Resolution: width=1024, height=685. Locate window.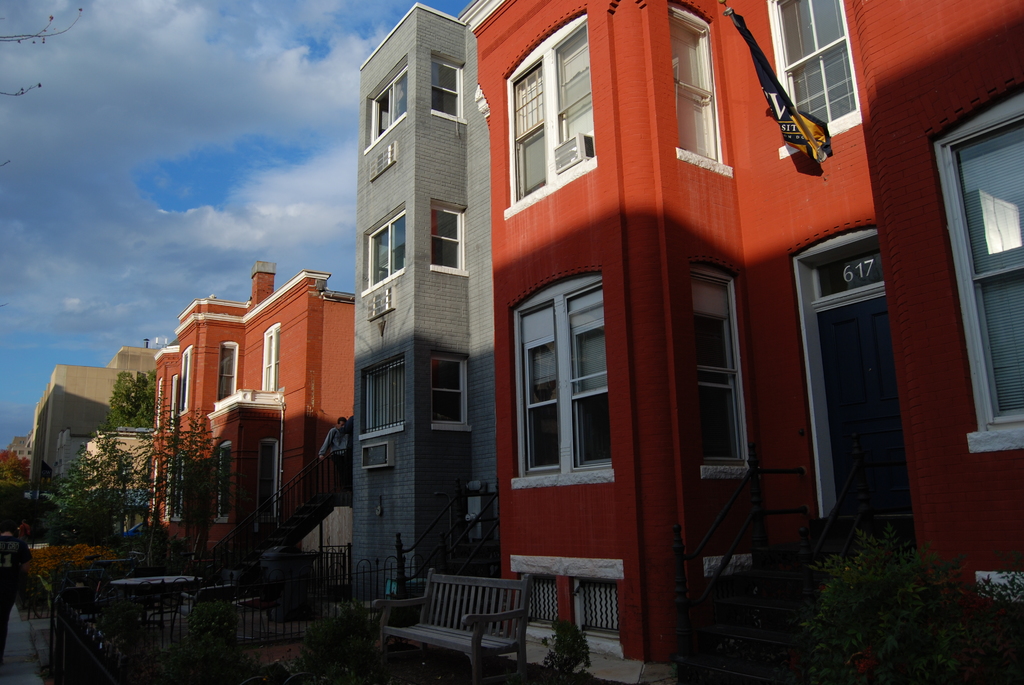
region(776, 0, 861, 160).
